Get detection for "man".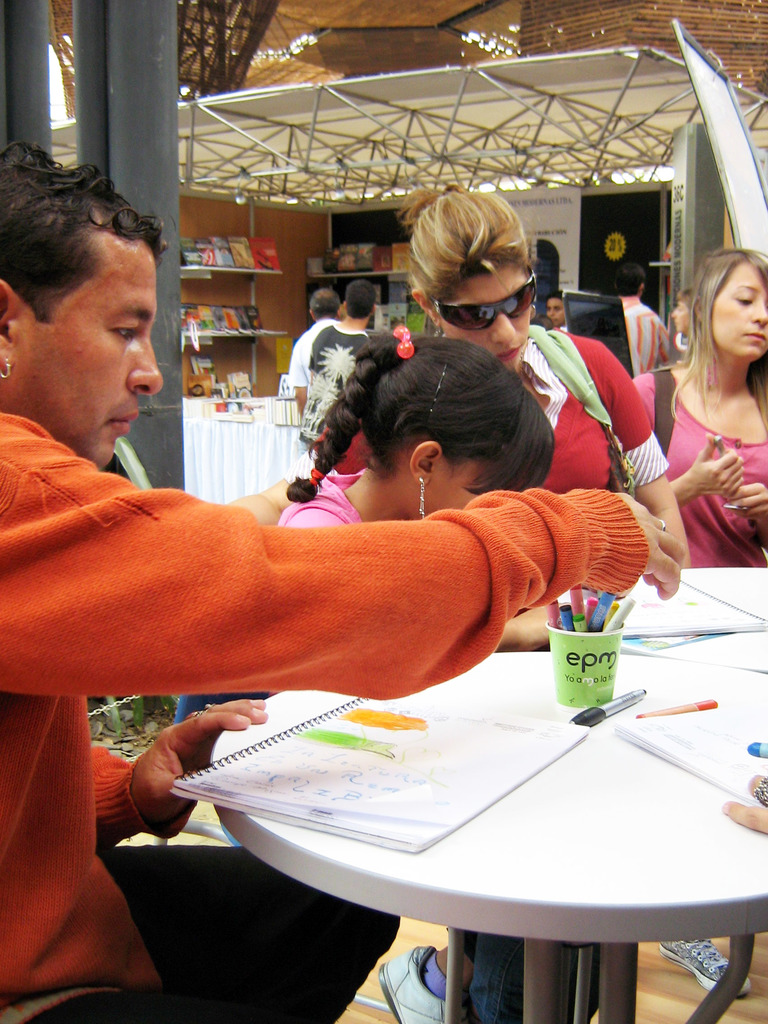
Detection: box=[541, 292, 569, 328].
